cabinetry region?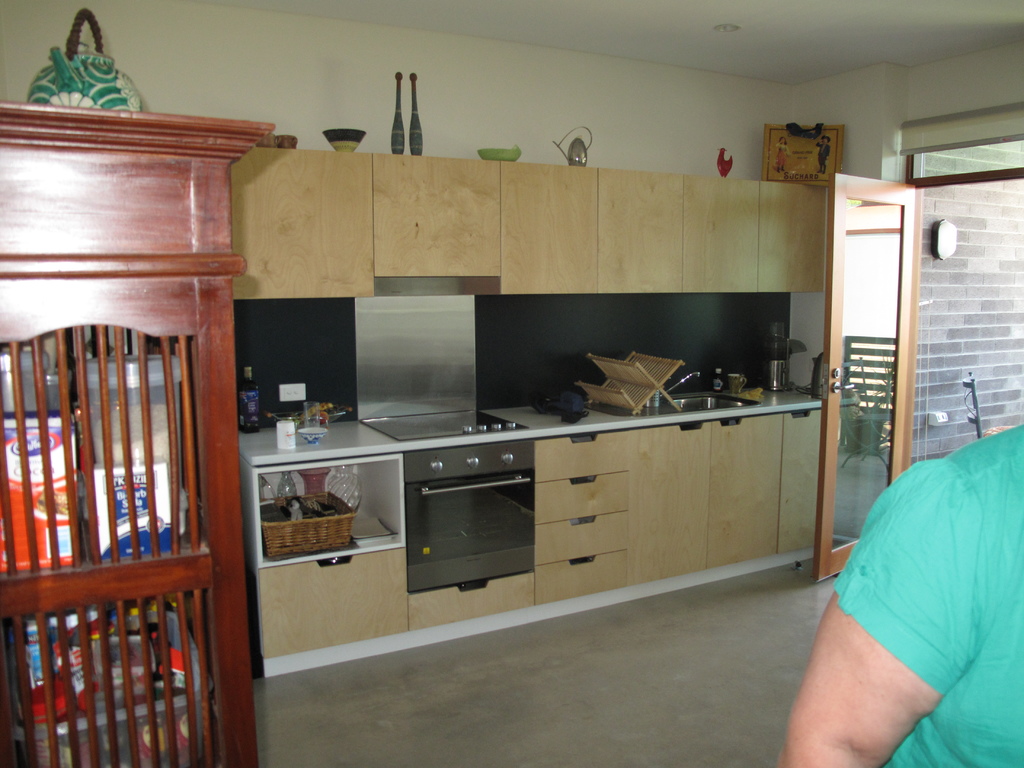
crop(228, 155, 380, 298)
